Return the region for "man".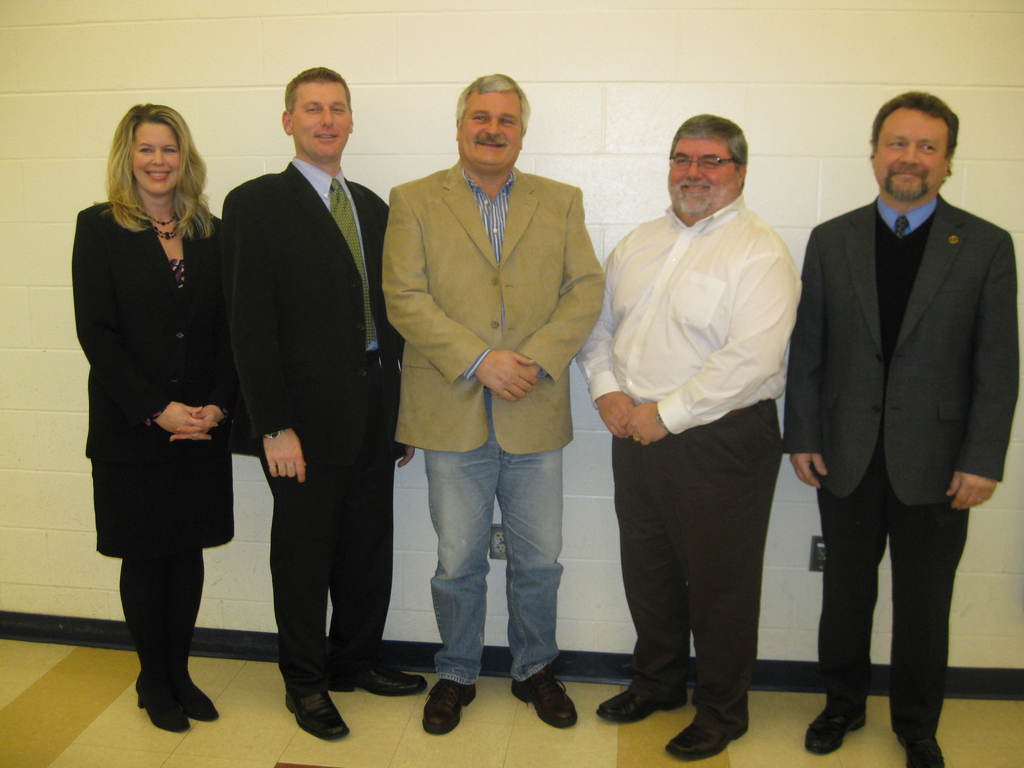
(left=385, top=70, right=609, bottom=736).
